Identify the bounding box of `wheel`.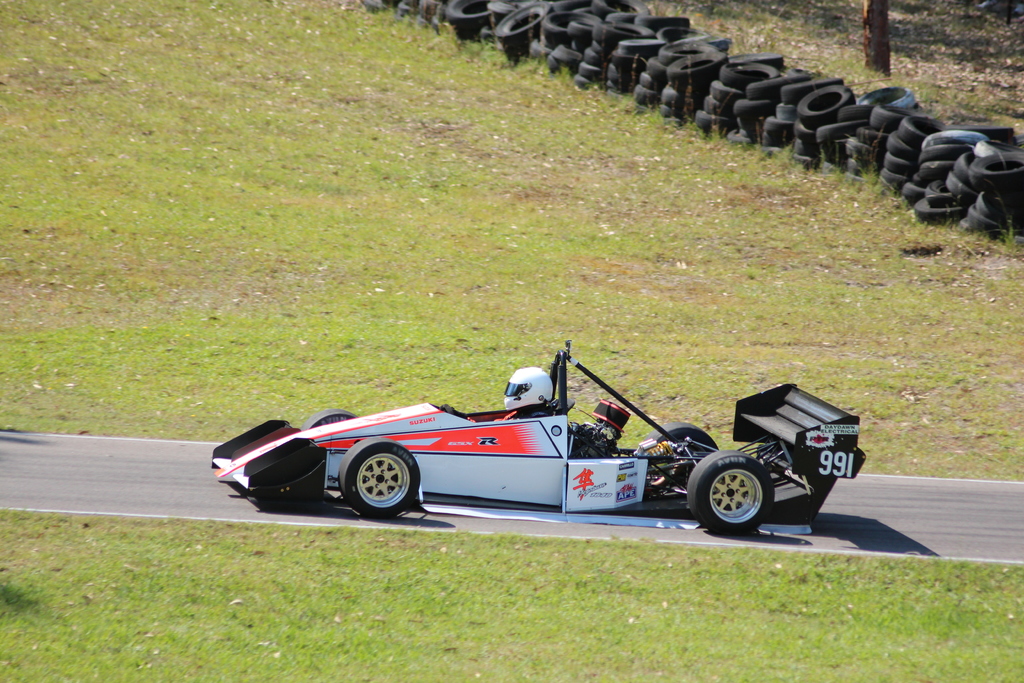
904:181:928:205.
